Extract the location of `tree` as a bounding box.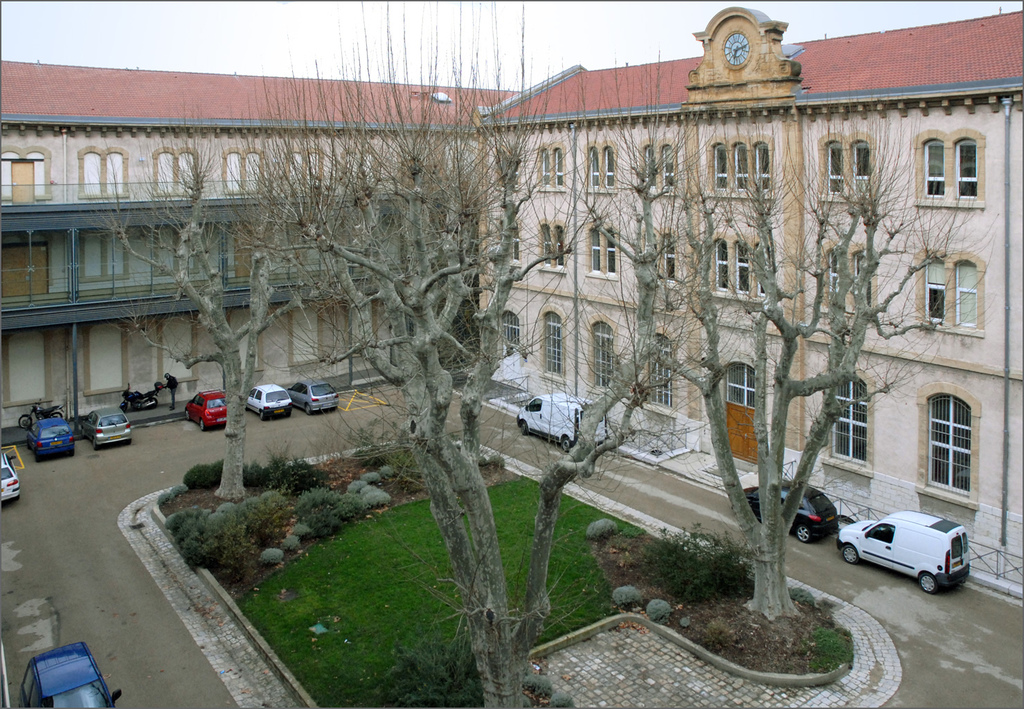
[593, 77, 1000, 617].
